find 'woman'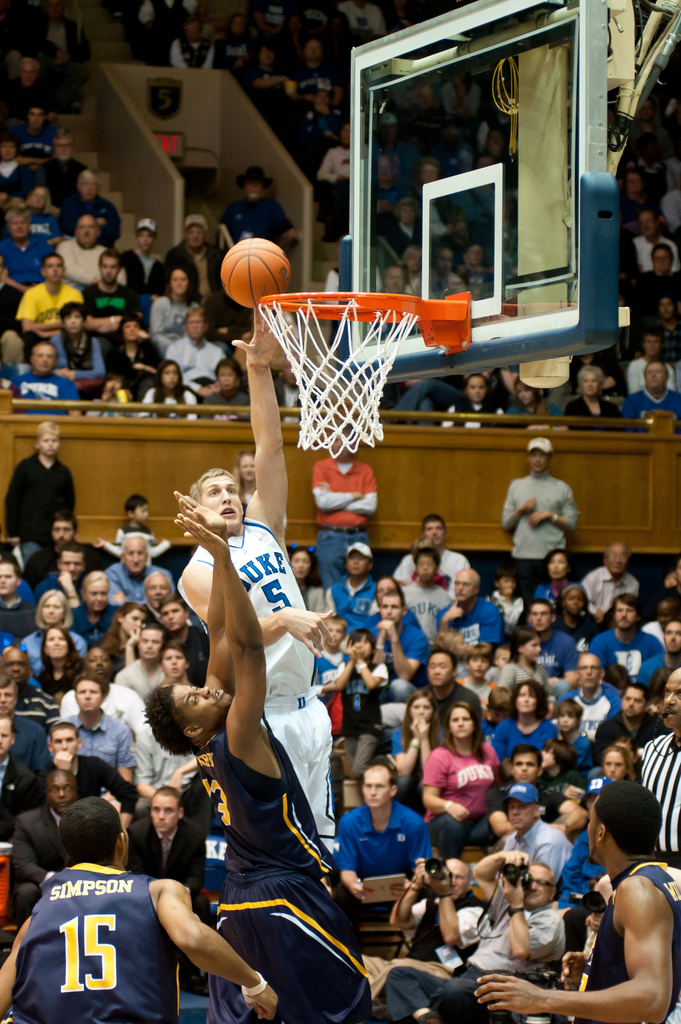
<box>151,266,195,342</box>
